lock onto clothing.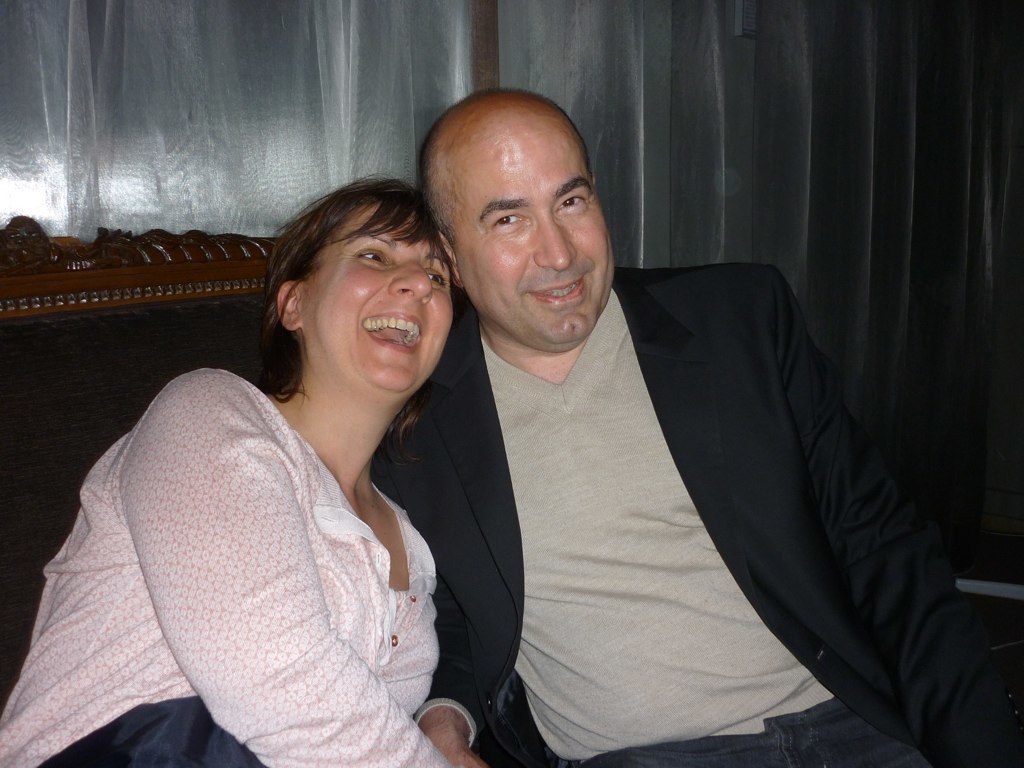
Locked: box=[381, 260, 1020, 767].
